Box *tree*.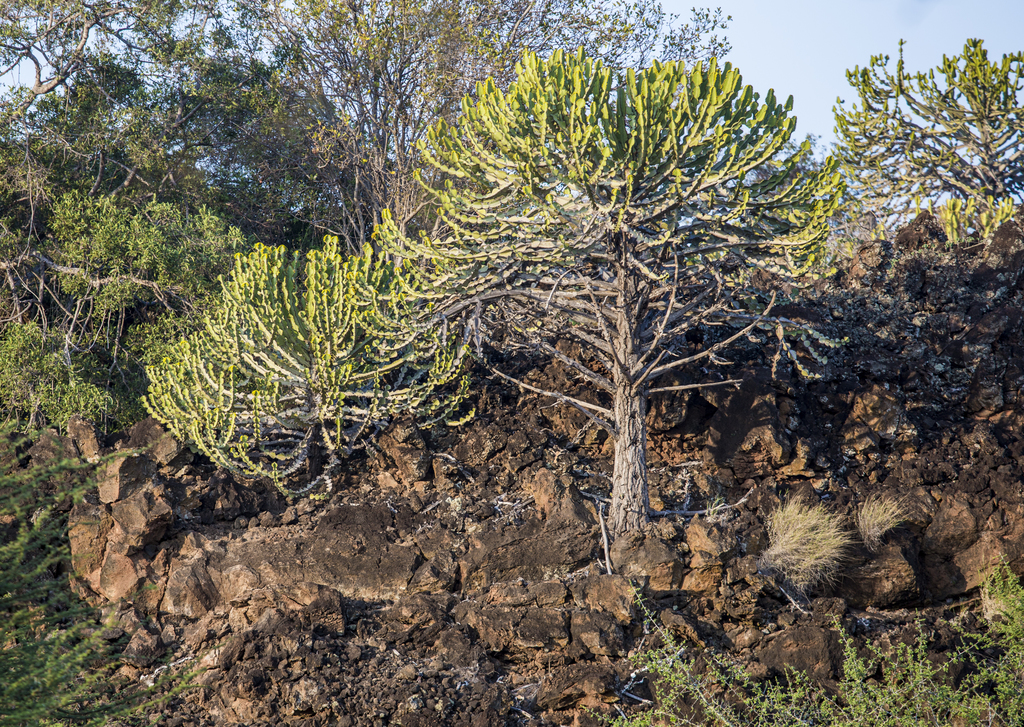
401:42:847:531.
